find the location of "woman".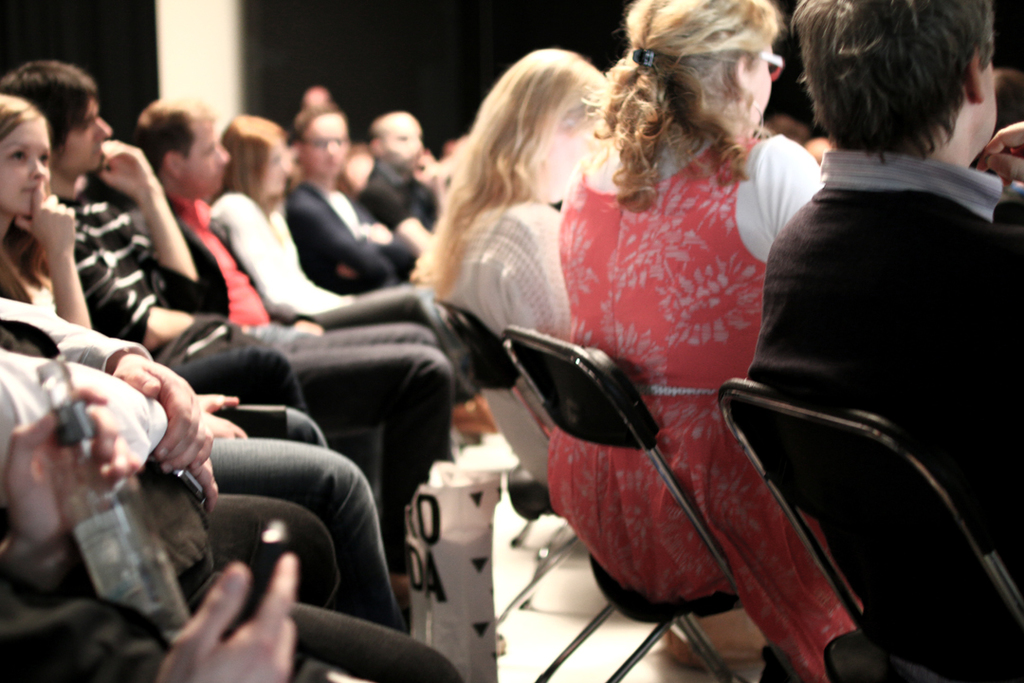
Location: <box>523,18,814,556</box>.
